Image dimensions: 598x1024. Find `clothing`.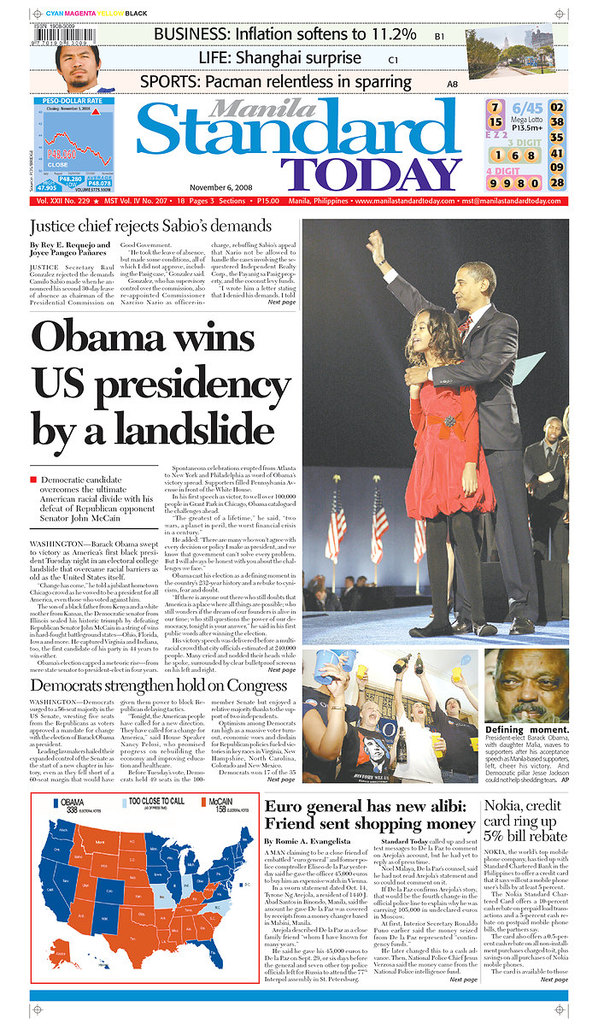
(388, 715, 439, 791).
